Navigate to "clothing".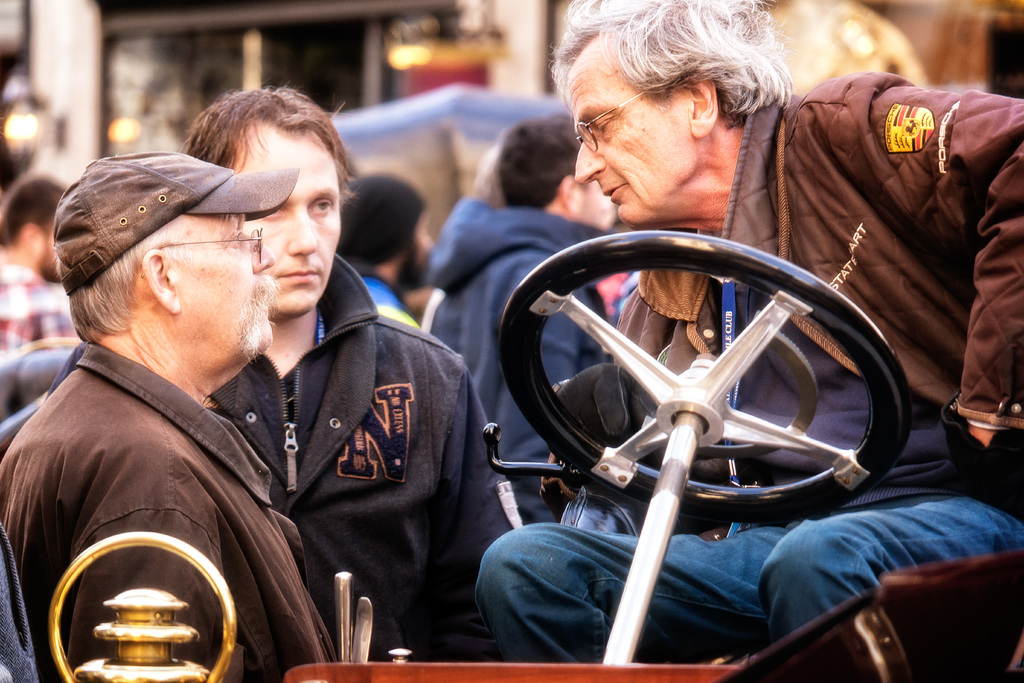
Navigation target: <box>11,230,330,682</box>.
